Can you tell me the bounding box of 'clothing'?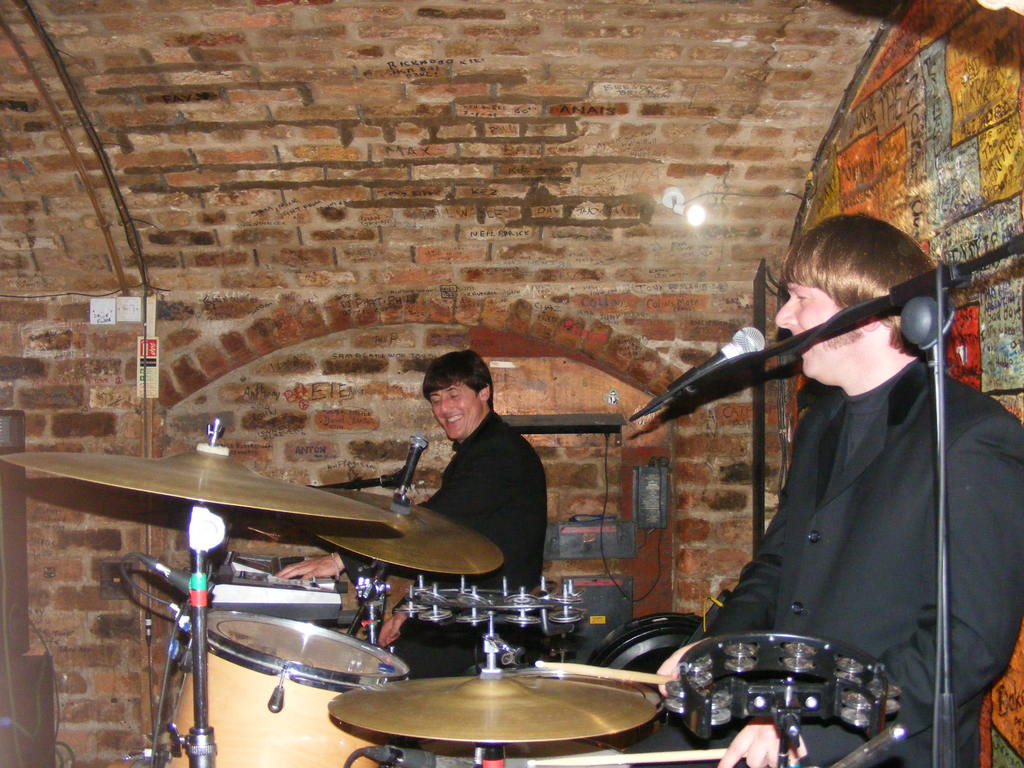
(left=771, top=276, right=870, bottom=380).
